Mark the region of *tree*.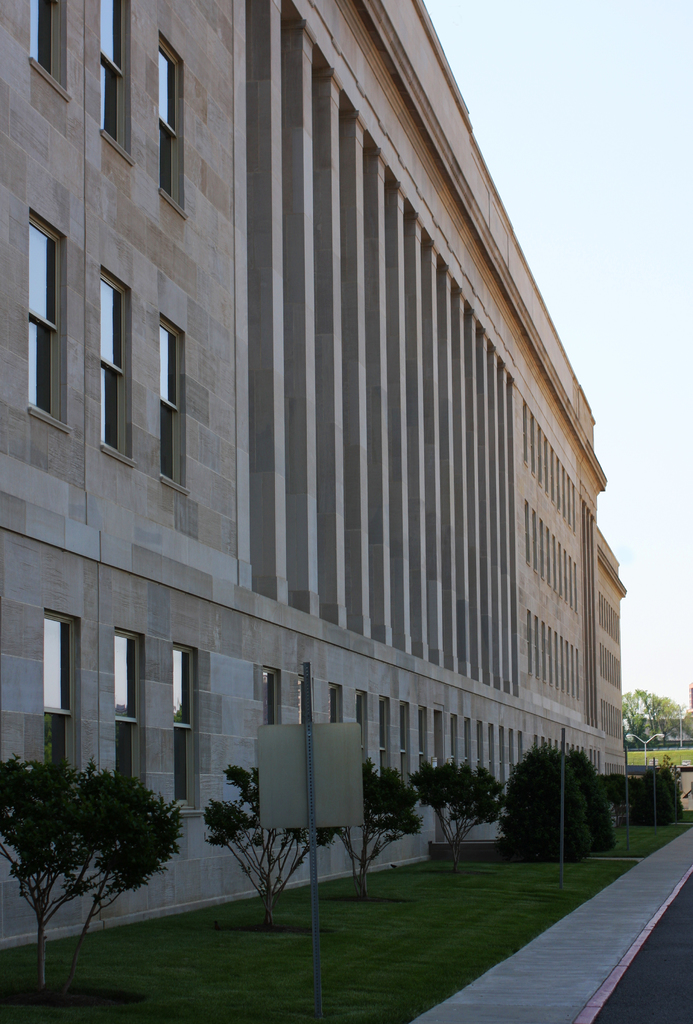
Region: pyautogui.locateOnScreen(49, 774, 181, 979).
